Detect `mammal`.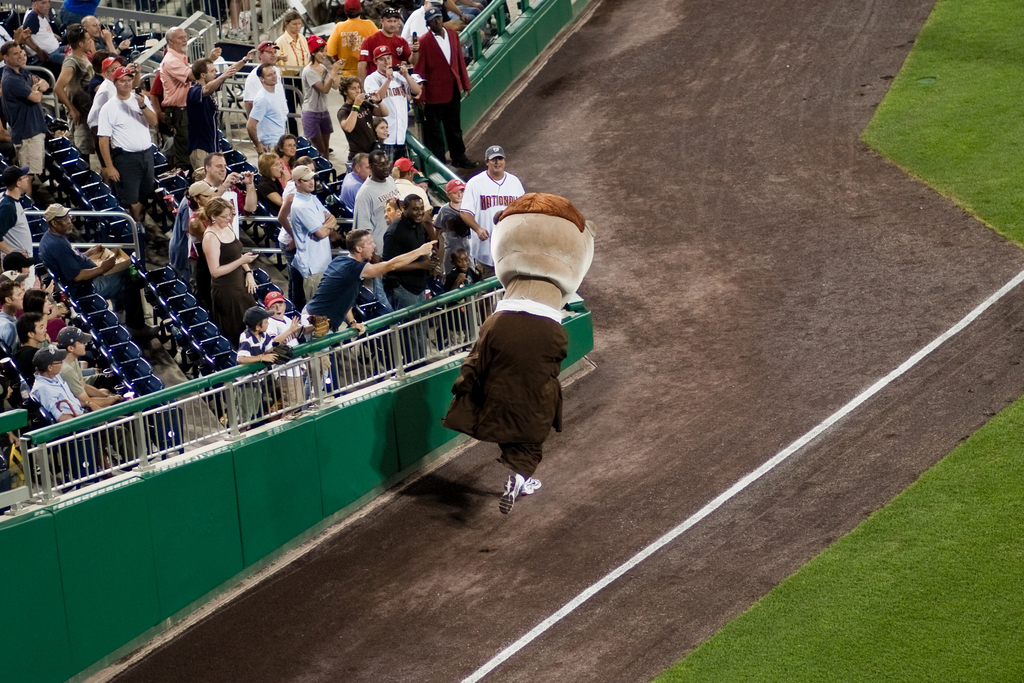
Detected at 328/0/387/79.
